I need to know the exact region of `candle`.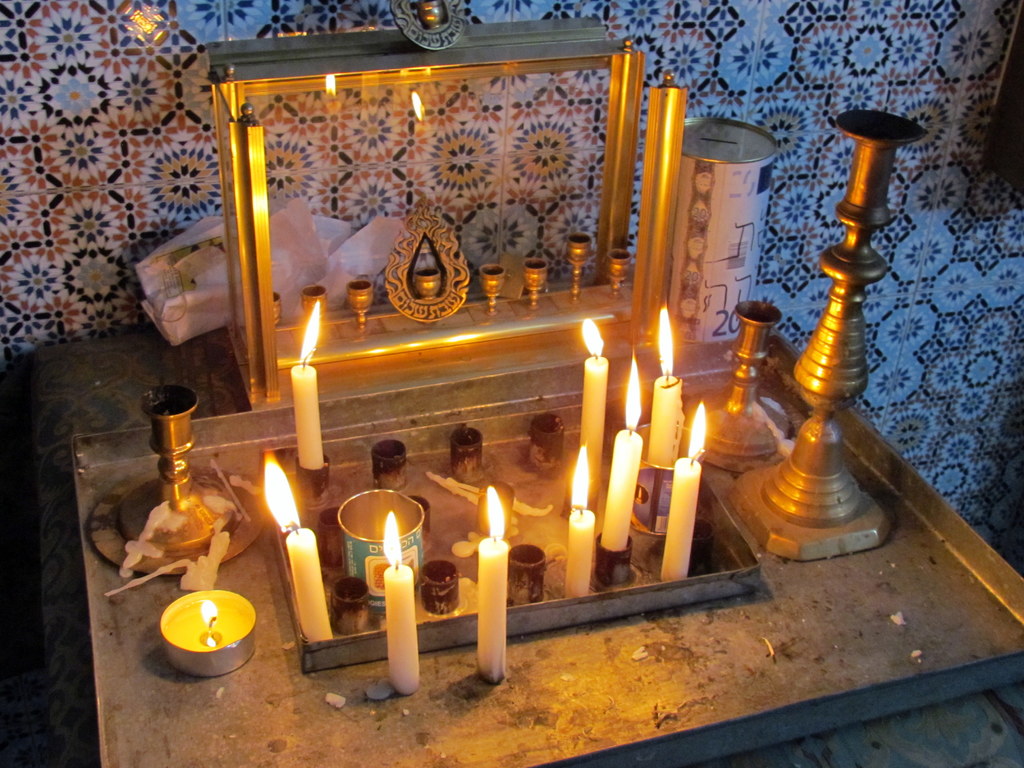
Region: pyautogui.locateOnScreen(660, 404, 703, 581).
